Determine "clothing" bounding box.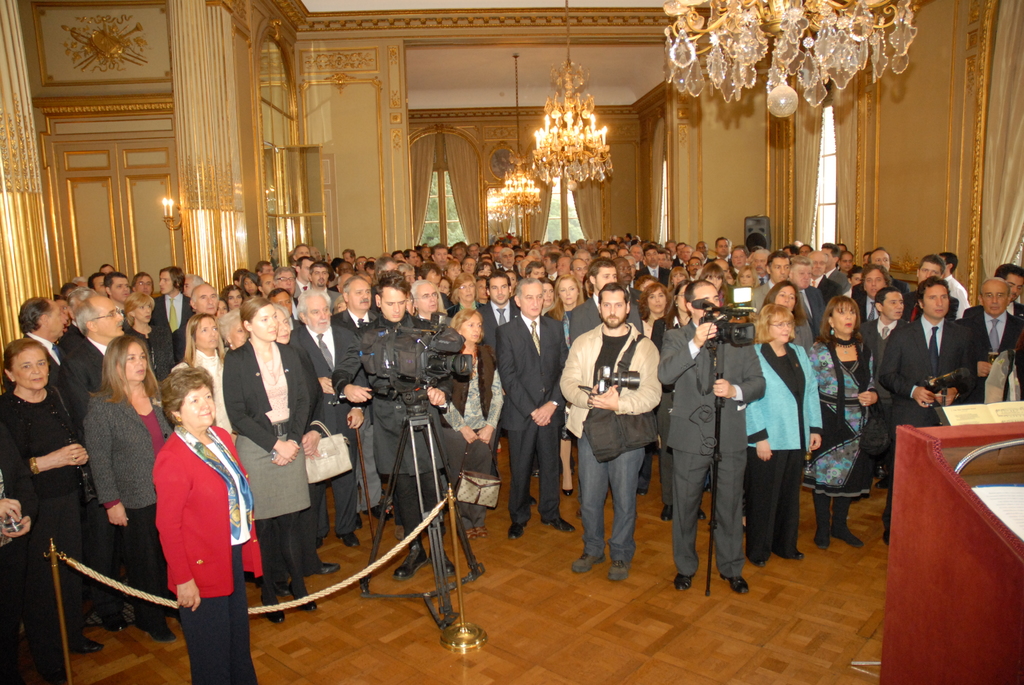
Determined: [left=879, top=319, right=979, bottom=533].
